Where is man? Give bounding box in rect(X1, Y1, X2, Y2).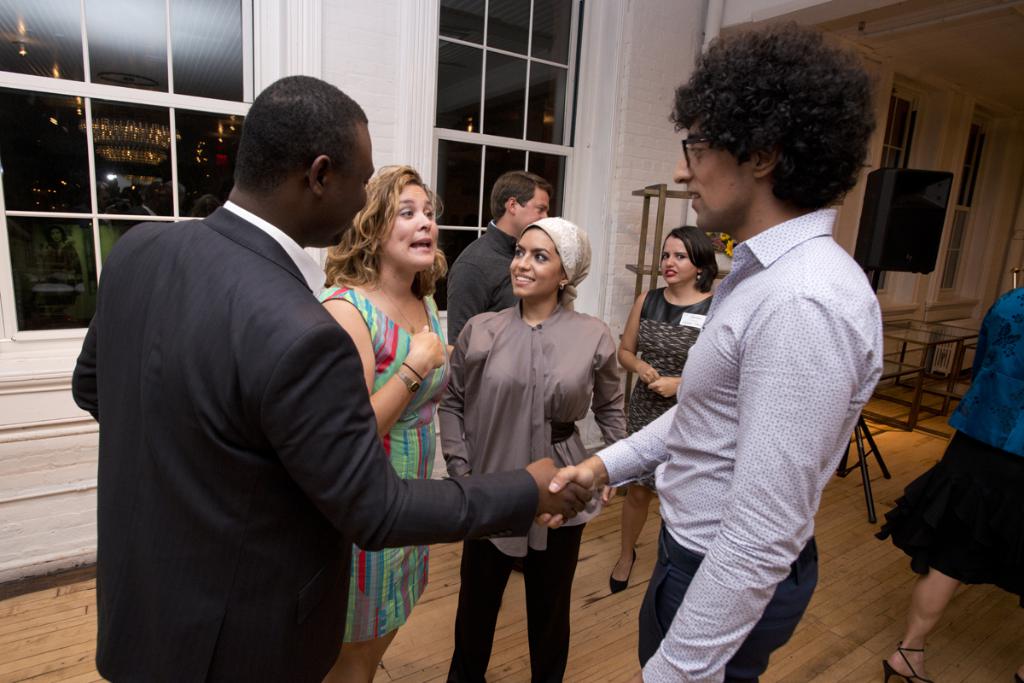
rect(450, 172, 554, 342).
